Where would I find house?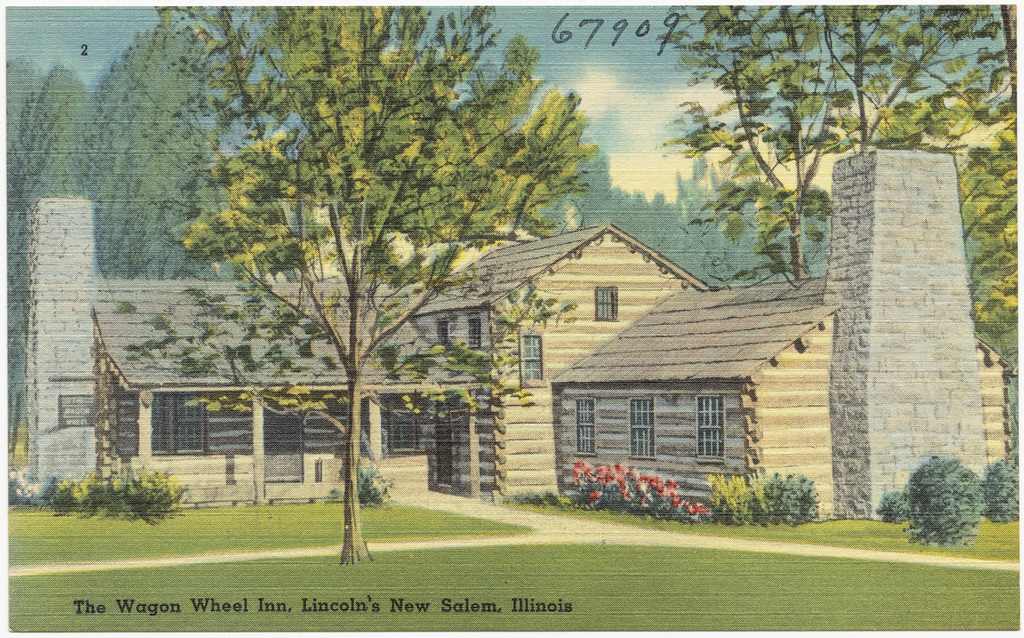
At 28,201,446,478.
